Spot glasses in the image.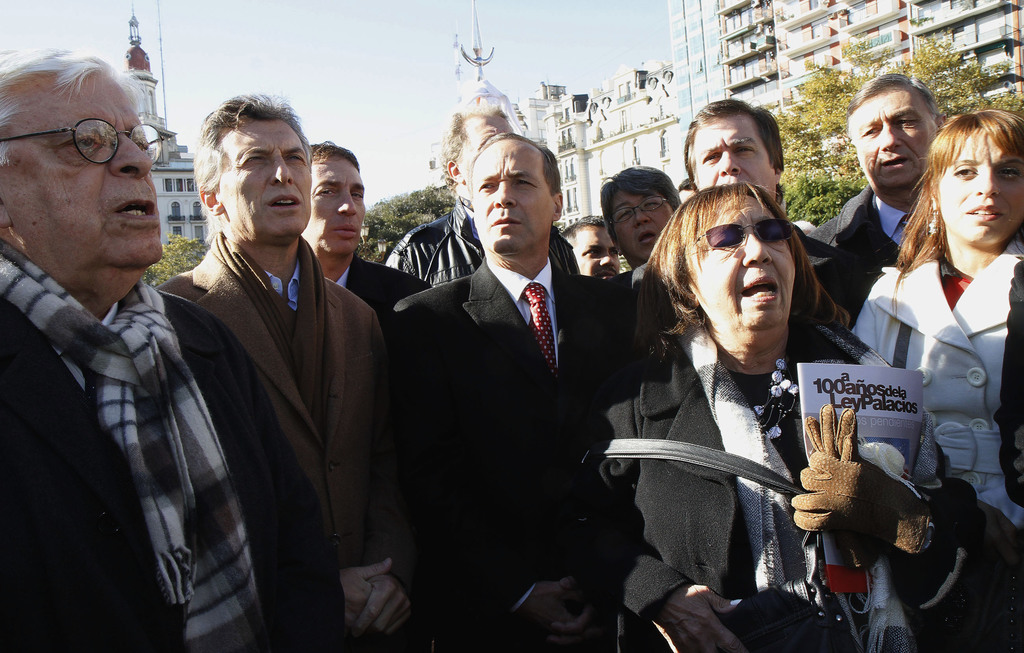
glasses found at bbox=[606, 193, 675, 221].
